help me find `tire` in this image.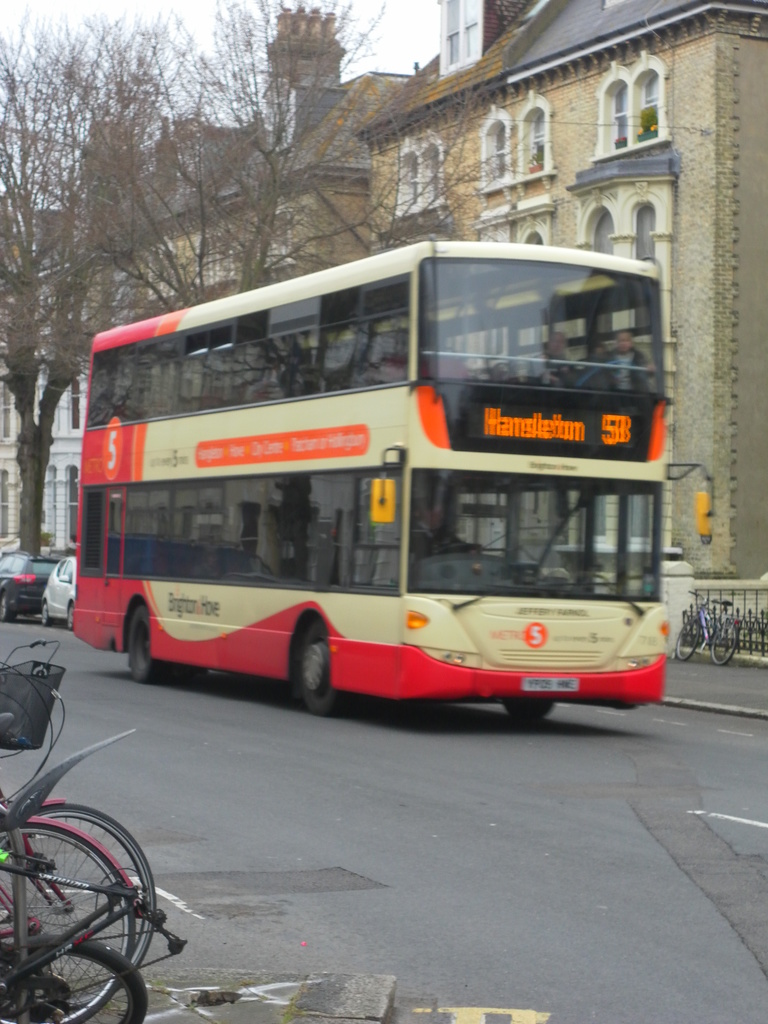
Found it: select_region(1, 591, 10, 620).
